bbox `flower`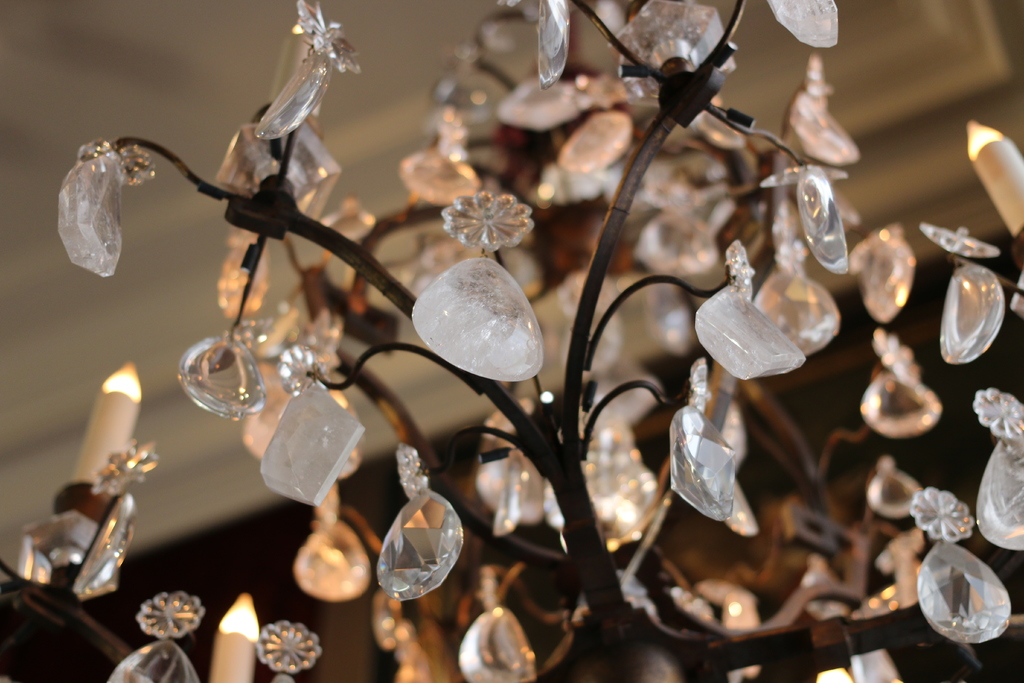
left=310, top=0, right=356, bottom=74
